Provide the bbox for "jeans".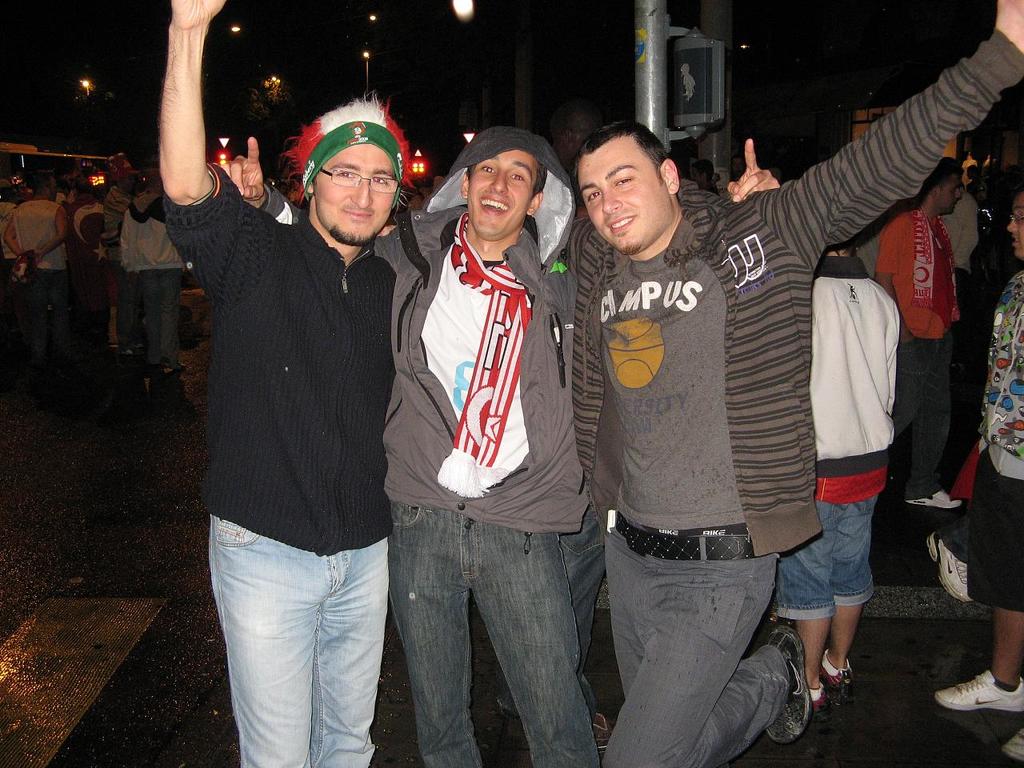
left=135, top=258, right=186, bottom=366.
